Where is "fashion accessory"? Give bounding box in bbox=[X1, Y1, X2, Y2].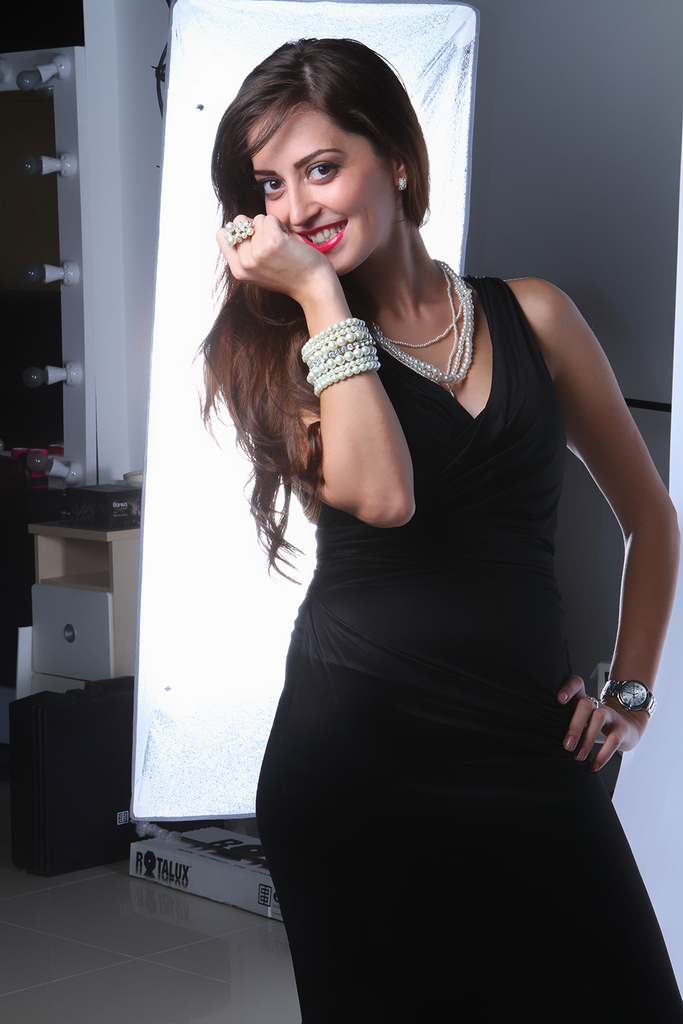
bbox=[301, 317, 381, 397].
